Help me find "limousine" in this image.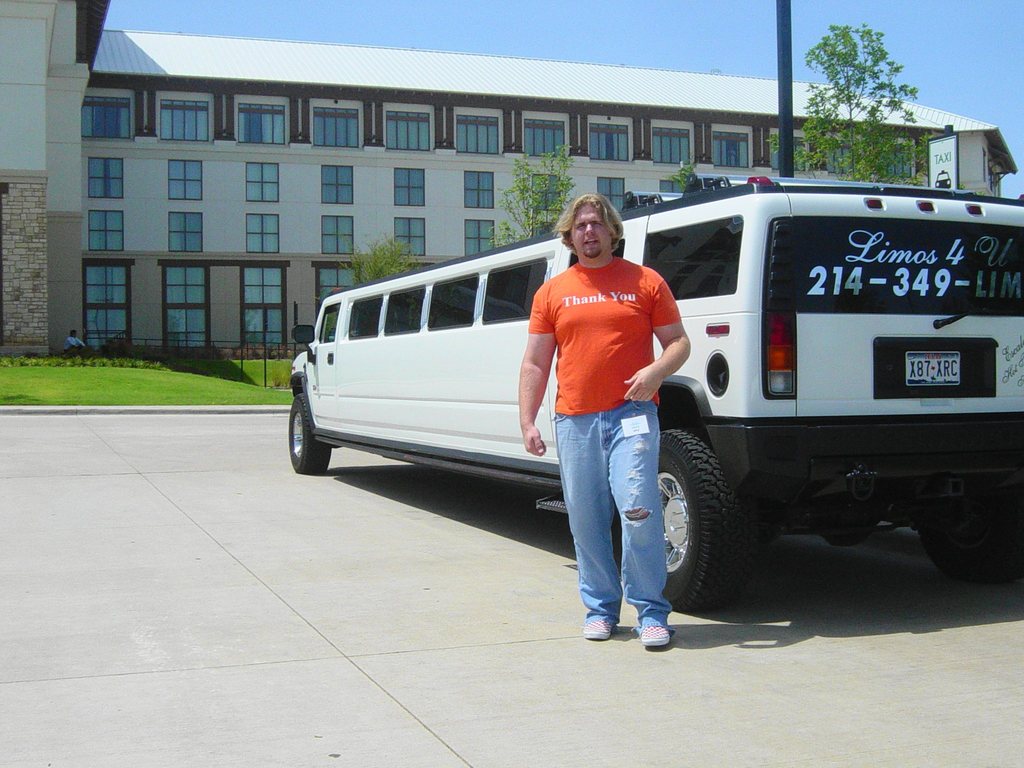
Found it: region(289, 177, 1023, 613).
